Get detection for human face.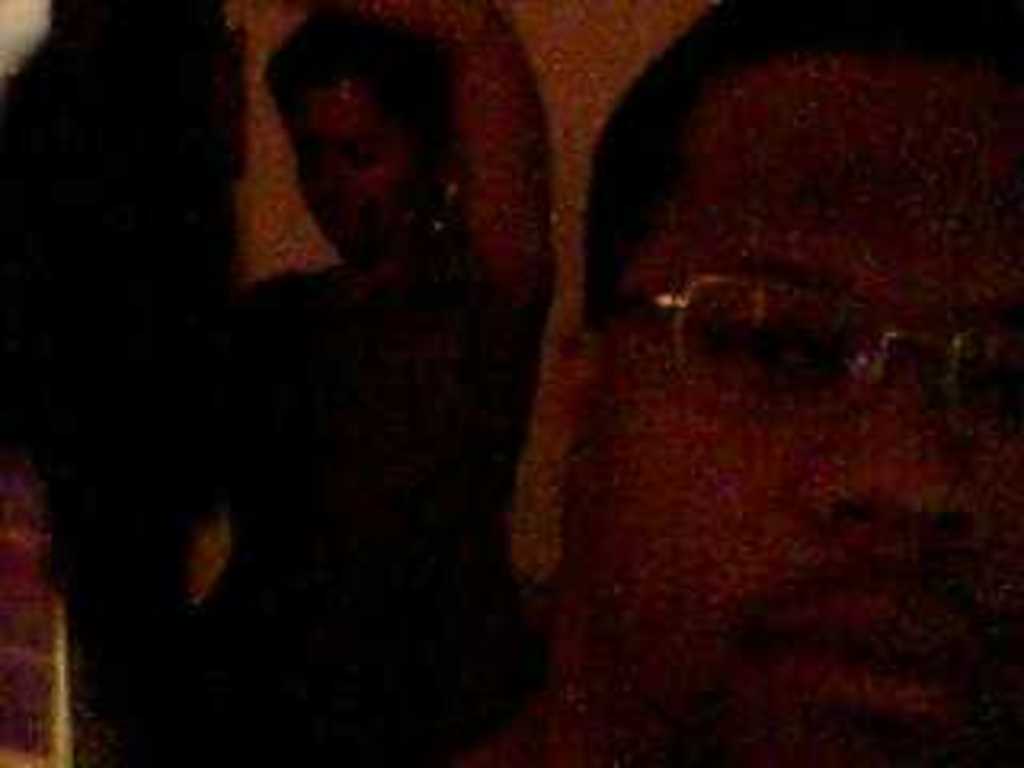
Detection: BBox(573, 61, 1021, 758).
